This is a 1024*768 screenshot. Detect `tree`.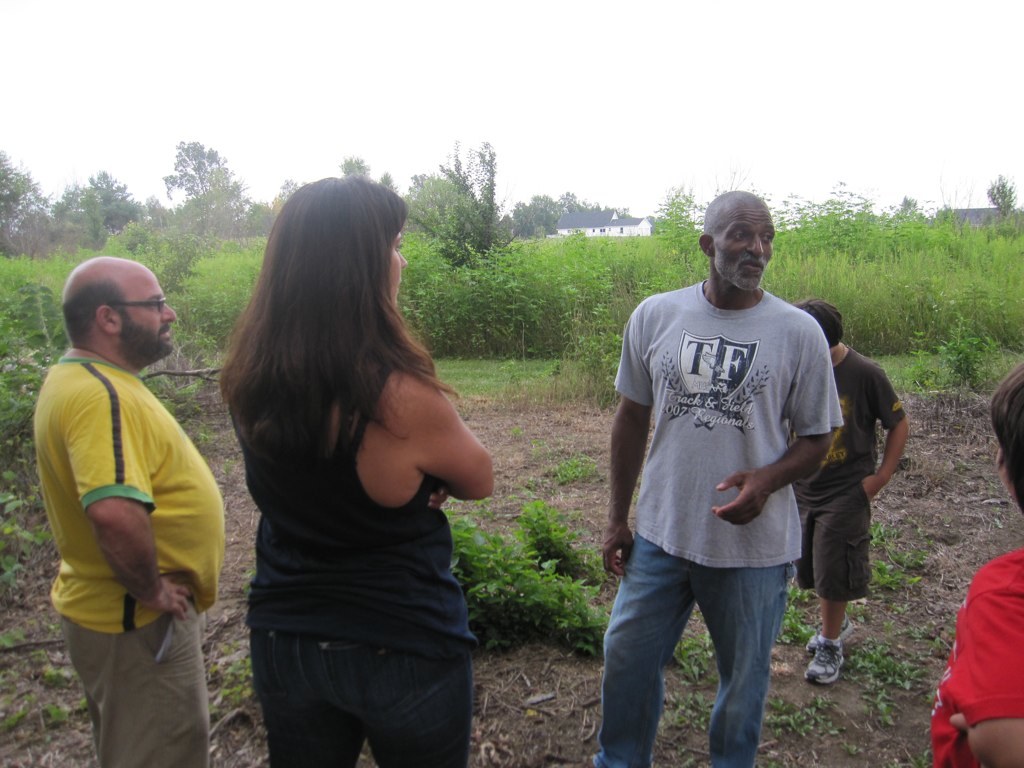
409 137 507 269.
